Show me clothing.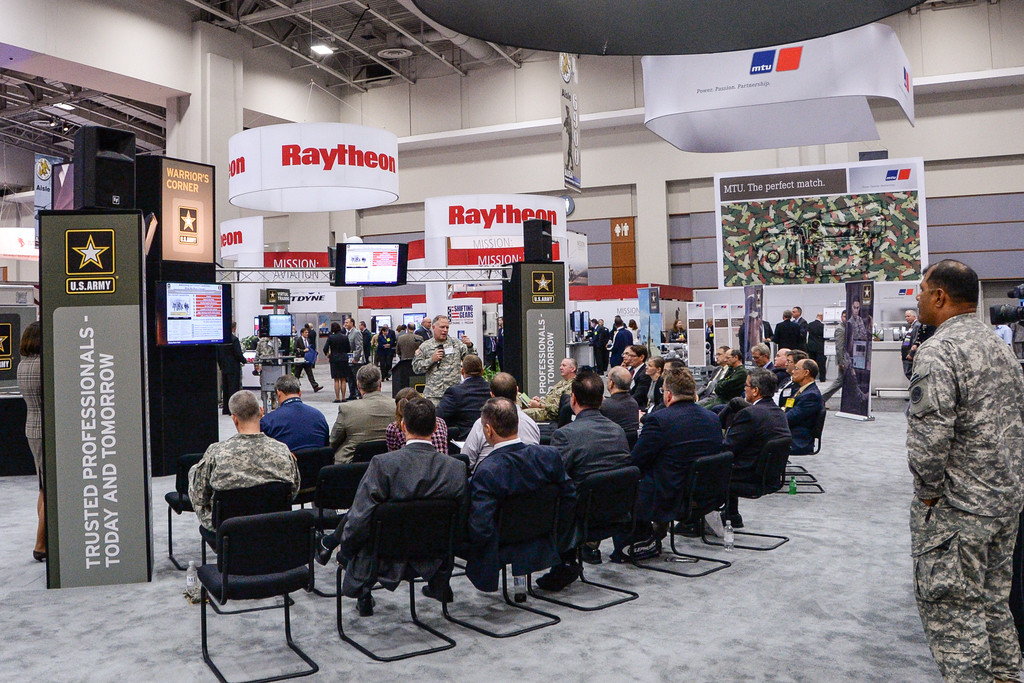
clothing is here: 460:425:579:593.
